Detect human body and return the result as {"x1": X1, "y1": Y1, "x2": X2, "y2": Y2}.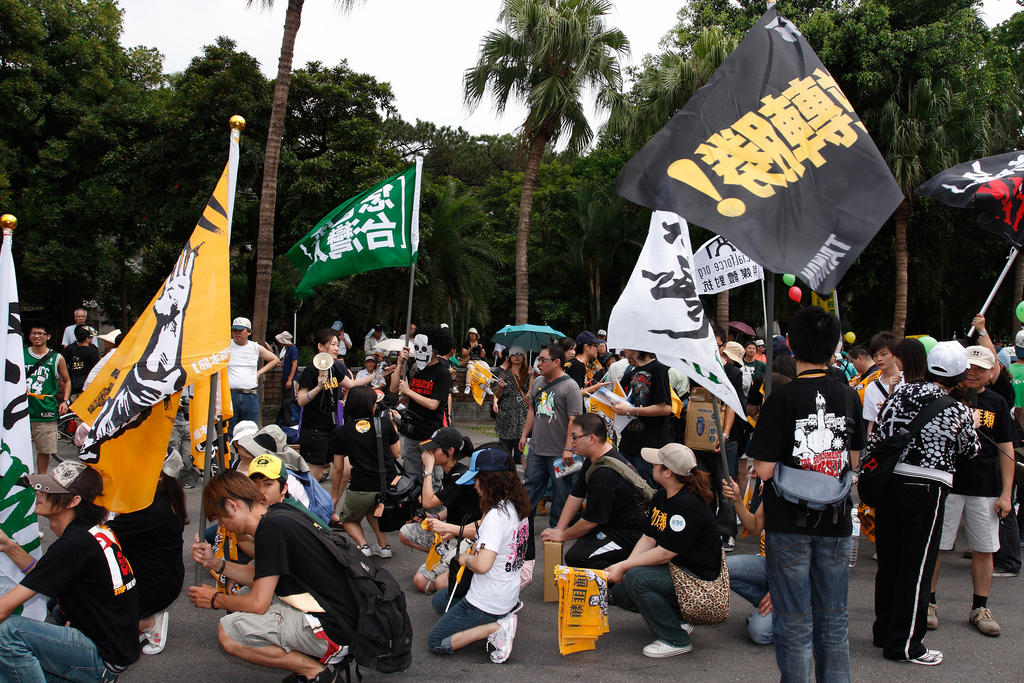
{"x1": 109, "y1": 475, "x2": 195, "y2": 657}.
